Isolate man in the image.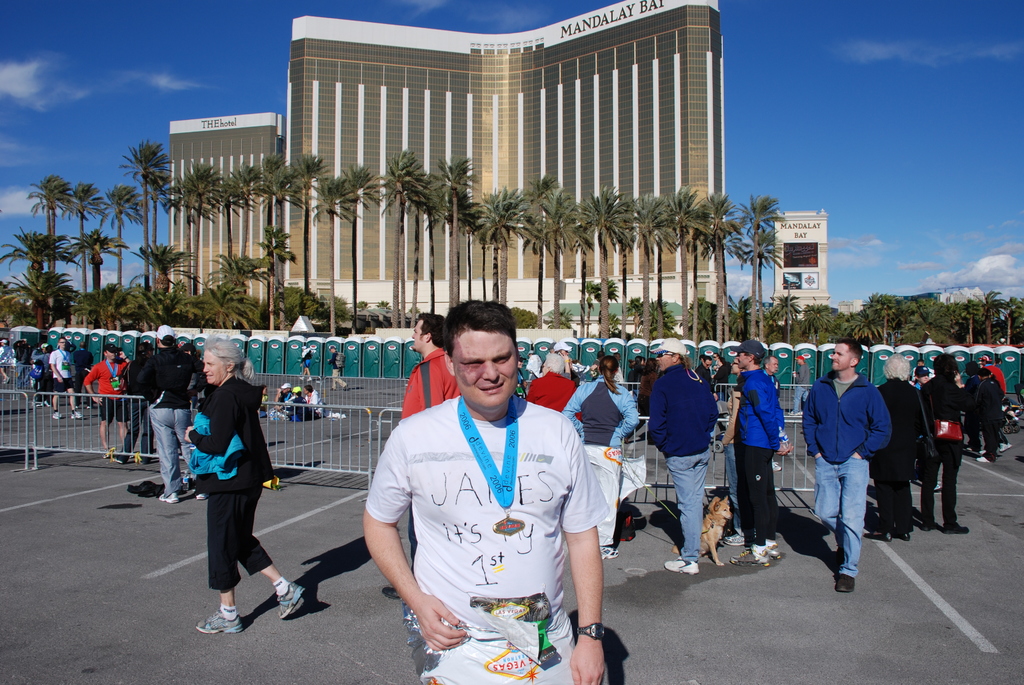
Isolated region: [909,358,940,377].
